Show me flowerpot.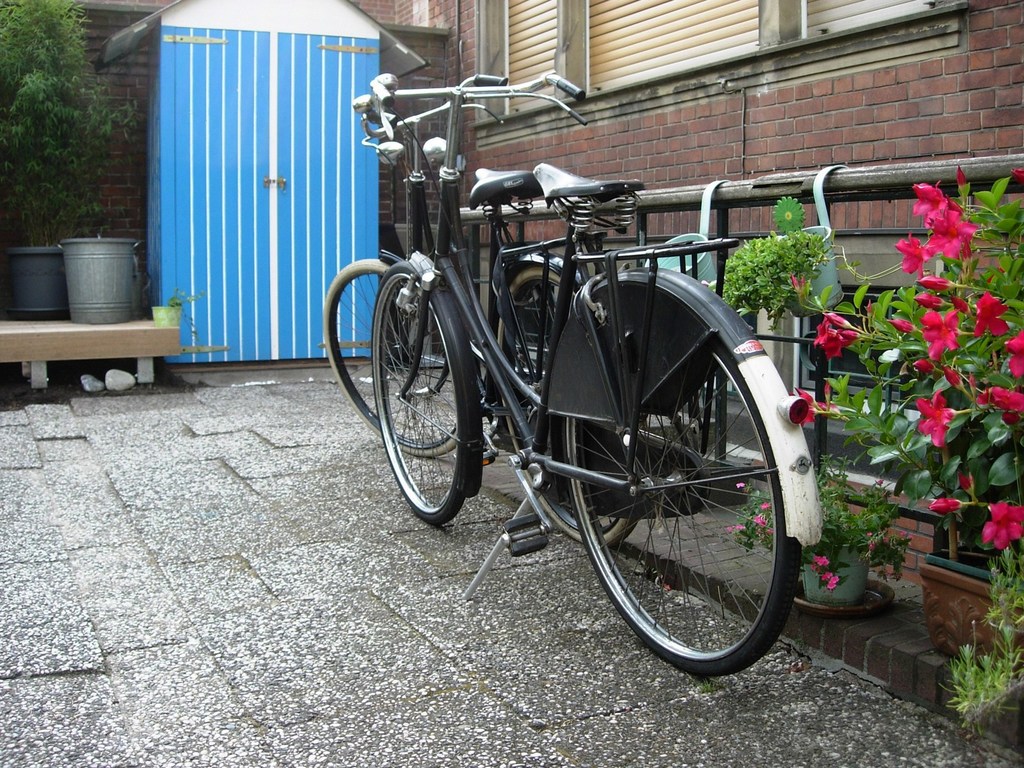
flowerpot is here: crop(150, 299, 181, 326).
